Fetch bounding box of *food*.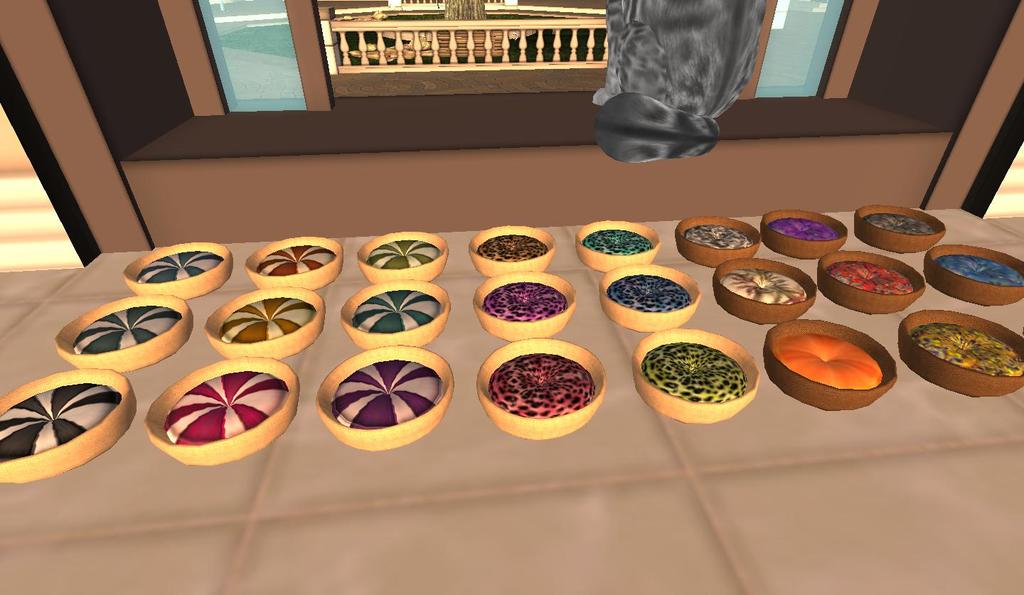
Bbox: [left=351, top=286, right=438, bottom=333].
